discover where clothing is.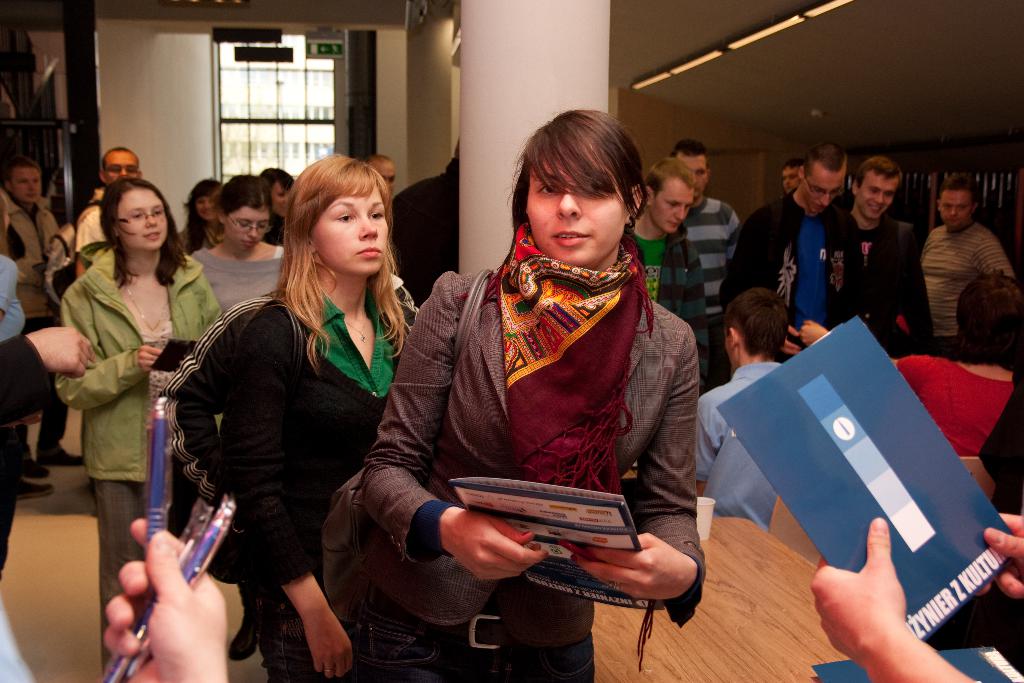
Discovered at region(191, 230, 279, 322).
